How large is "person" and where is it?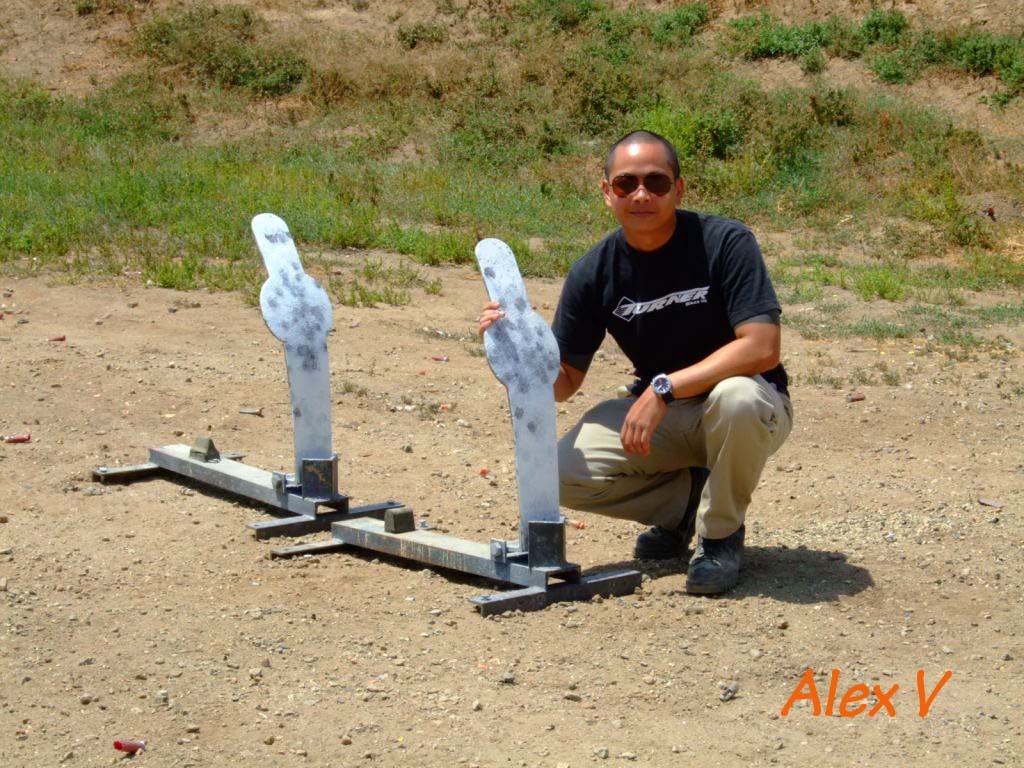
Bounding box: left=478, top=127, right=799, bottom=597.
